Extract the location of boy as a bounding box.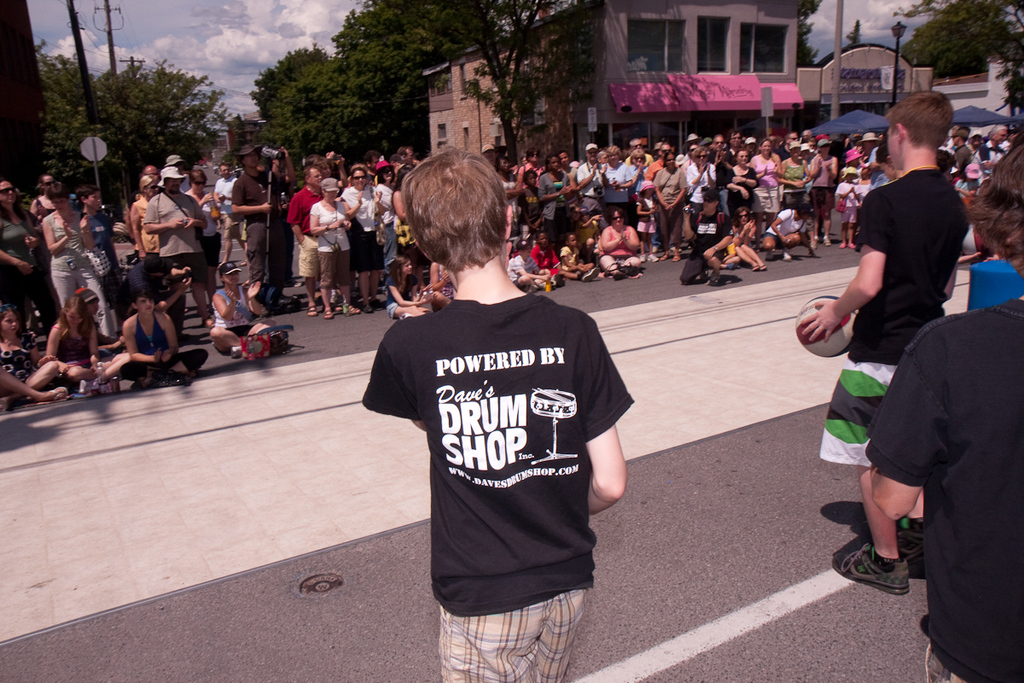
detection(506, 241, 551, 295).
